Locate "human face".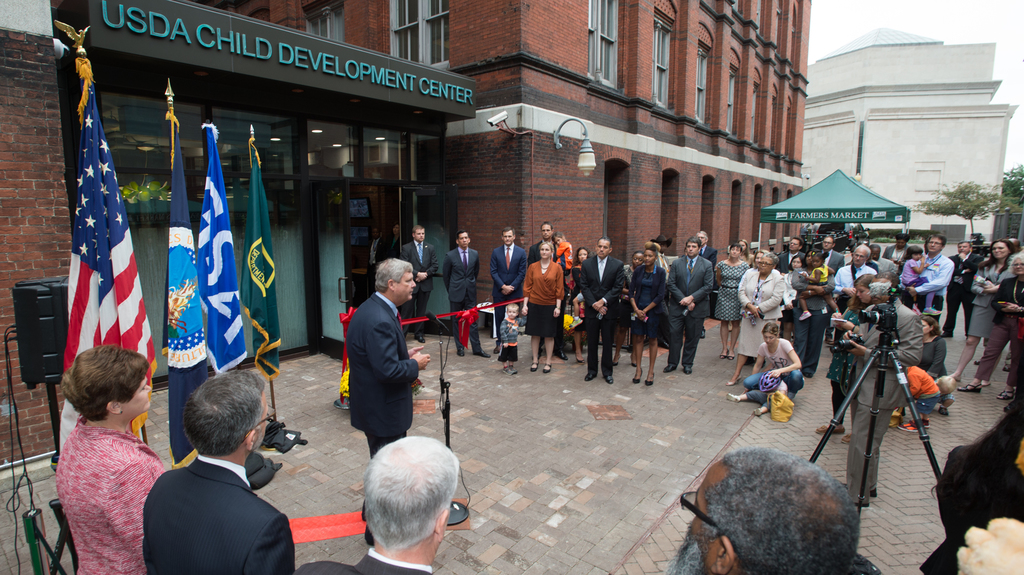
Bounding box: <box>957,242,968,254</box>.
